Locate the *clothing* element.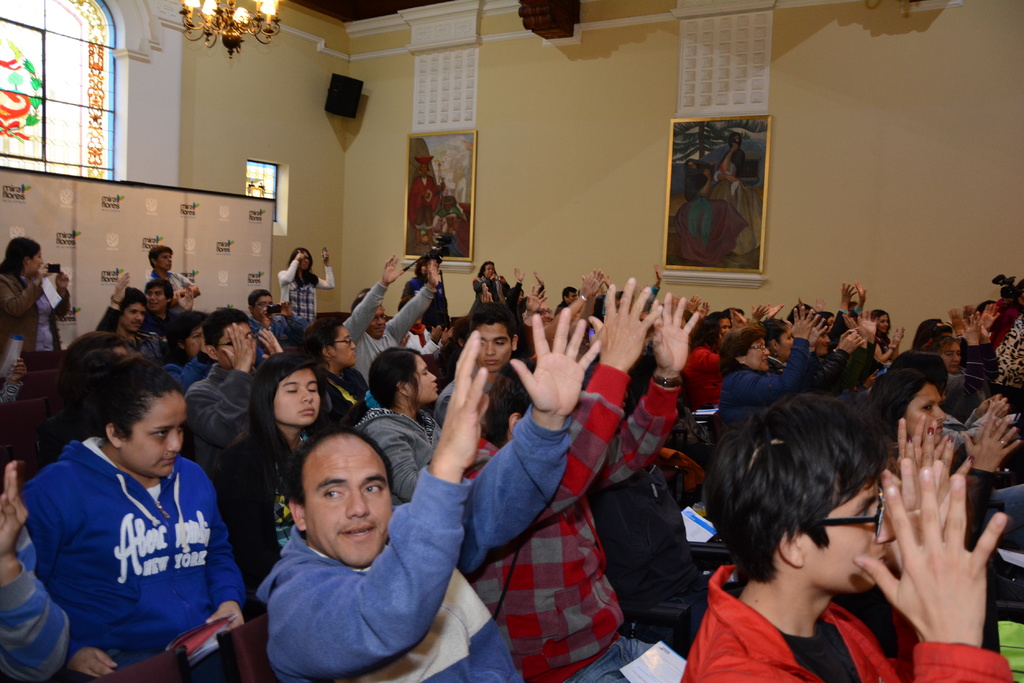
Element bbox: 193:357:257:463.
